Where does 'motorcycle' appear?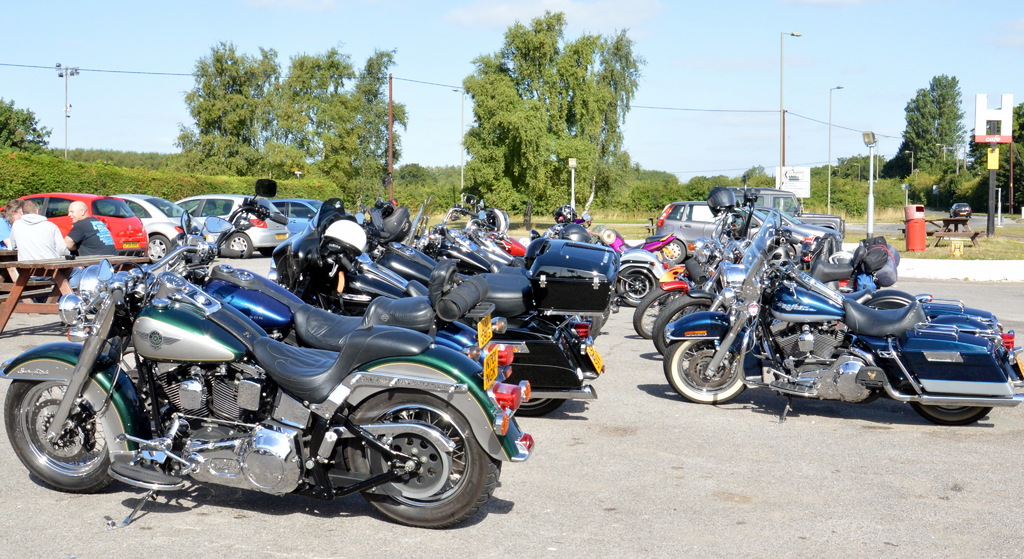
Appears at 650/241/748/350.
